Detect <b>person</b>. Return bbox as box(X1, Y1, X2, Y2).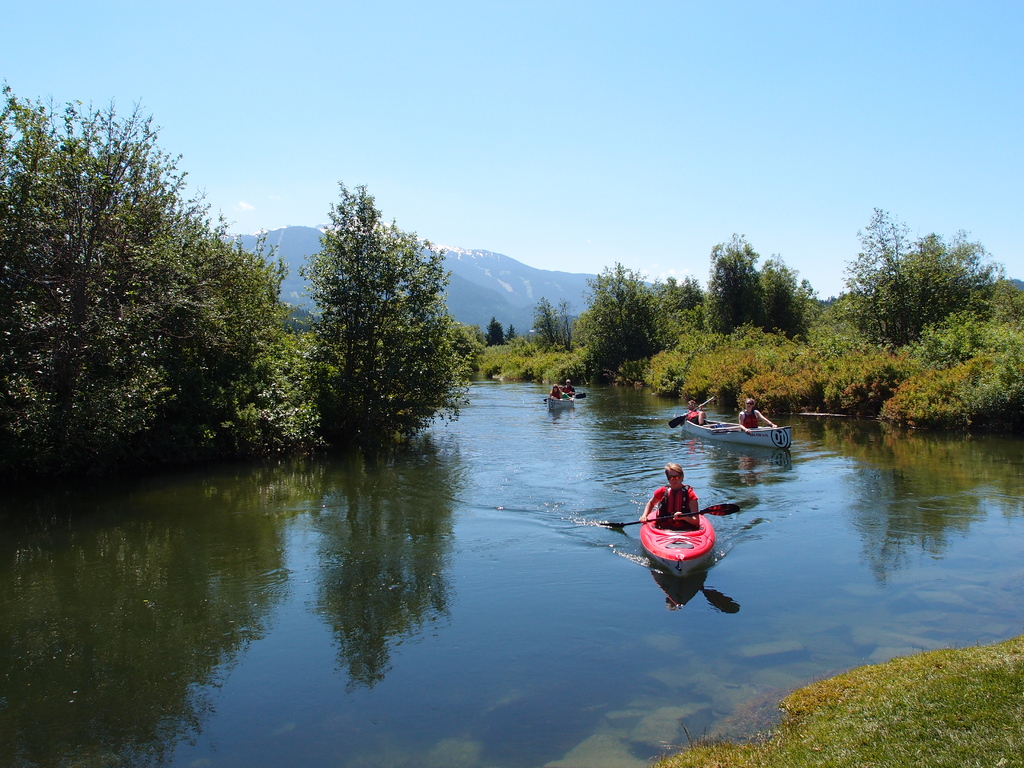
box(735, 390, 778, 438).
